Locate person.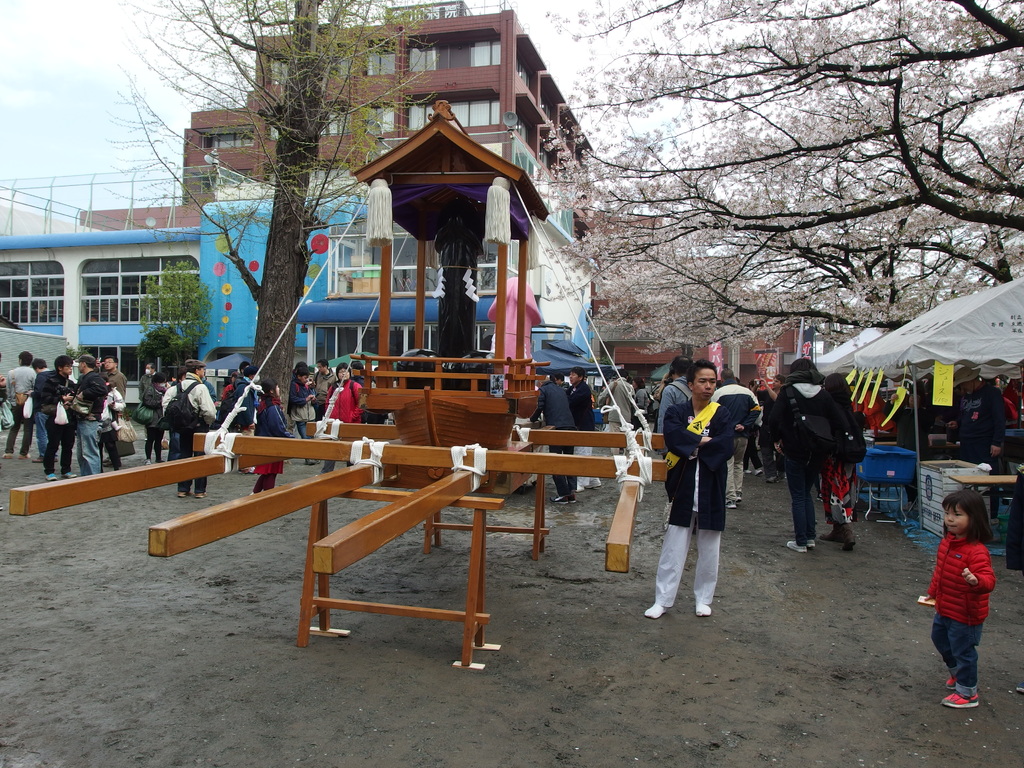
Bounding box: 324, 365, 364, 472.
